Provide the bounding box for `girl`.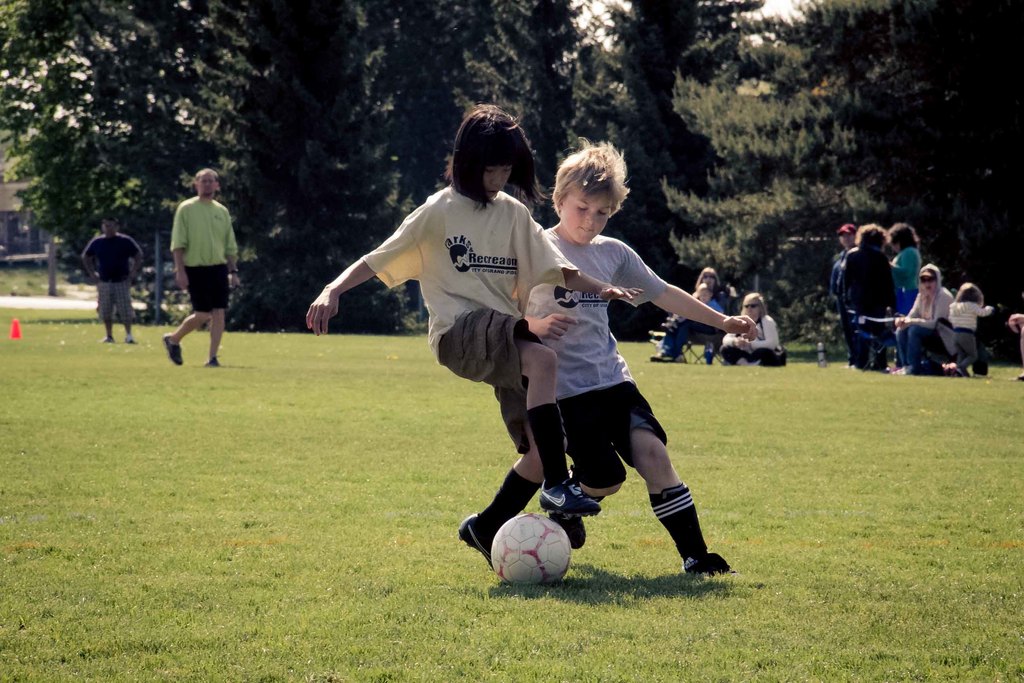
Rect(947, 283, 994, 377).
